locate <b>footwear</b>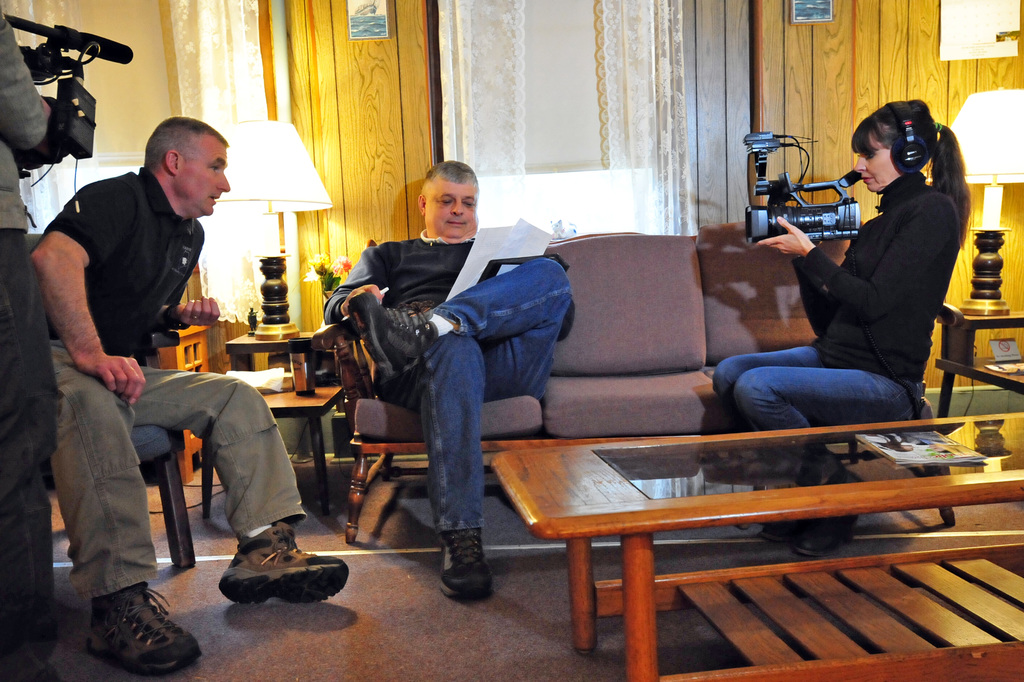
rect(77, 592, 172, 672)
